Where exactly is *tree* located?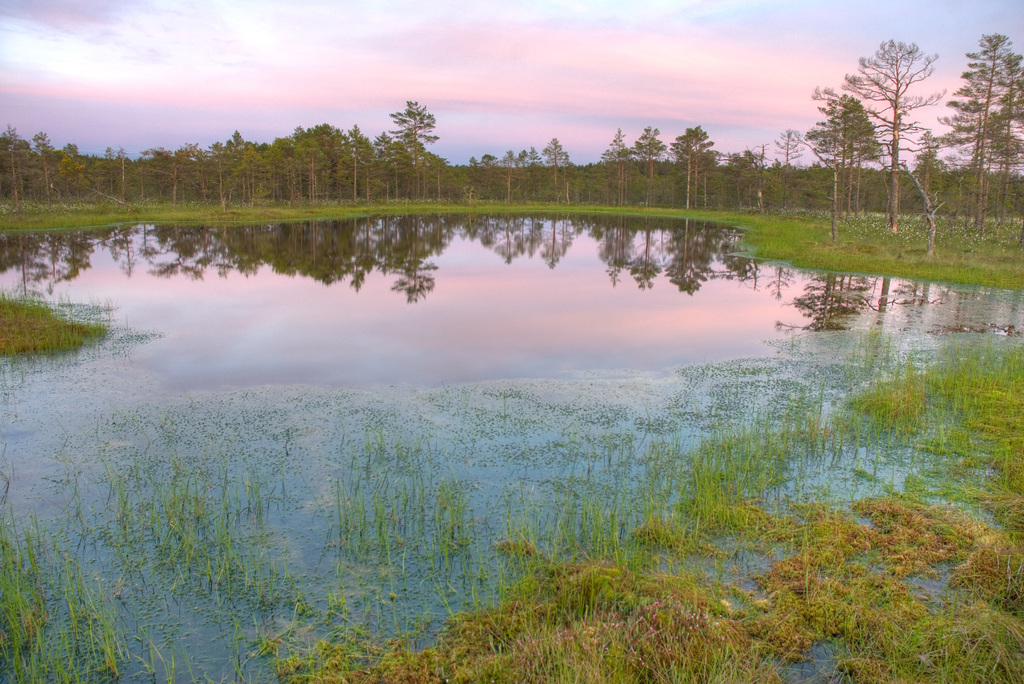
Its bounding box is {"x1": 505, "y1": 137, "x2": 554, "y2": 203}.
